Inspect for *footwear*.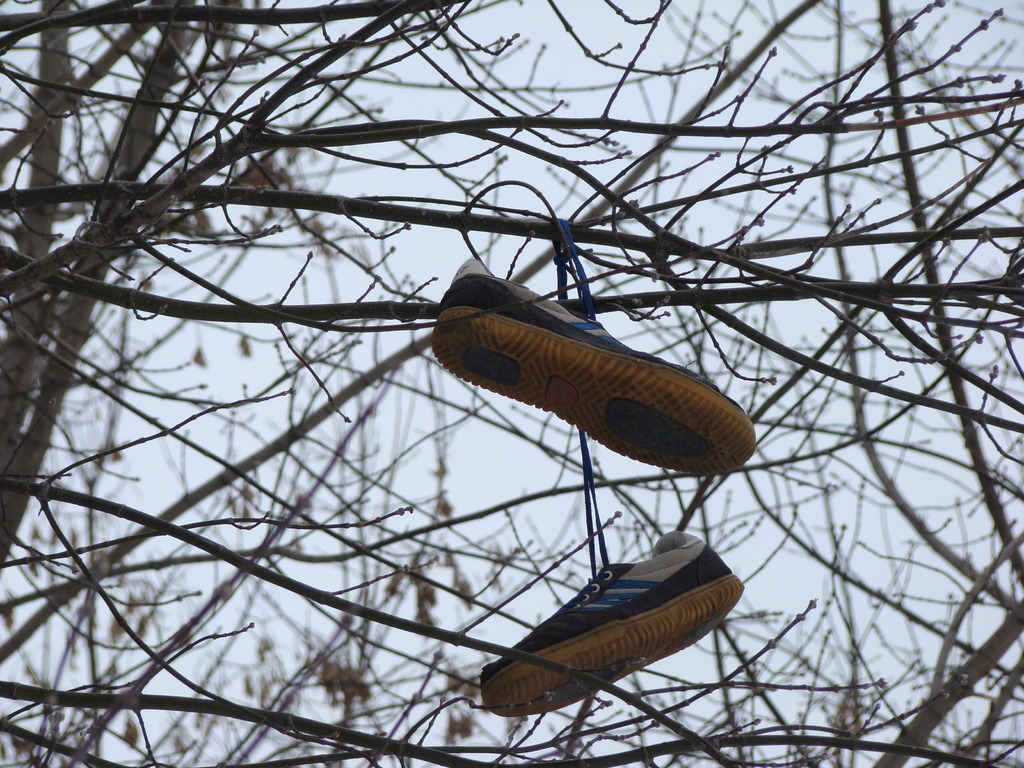
Inspection: (478, 527, 740, 716).
